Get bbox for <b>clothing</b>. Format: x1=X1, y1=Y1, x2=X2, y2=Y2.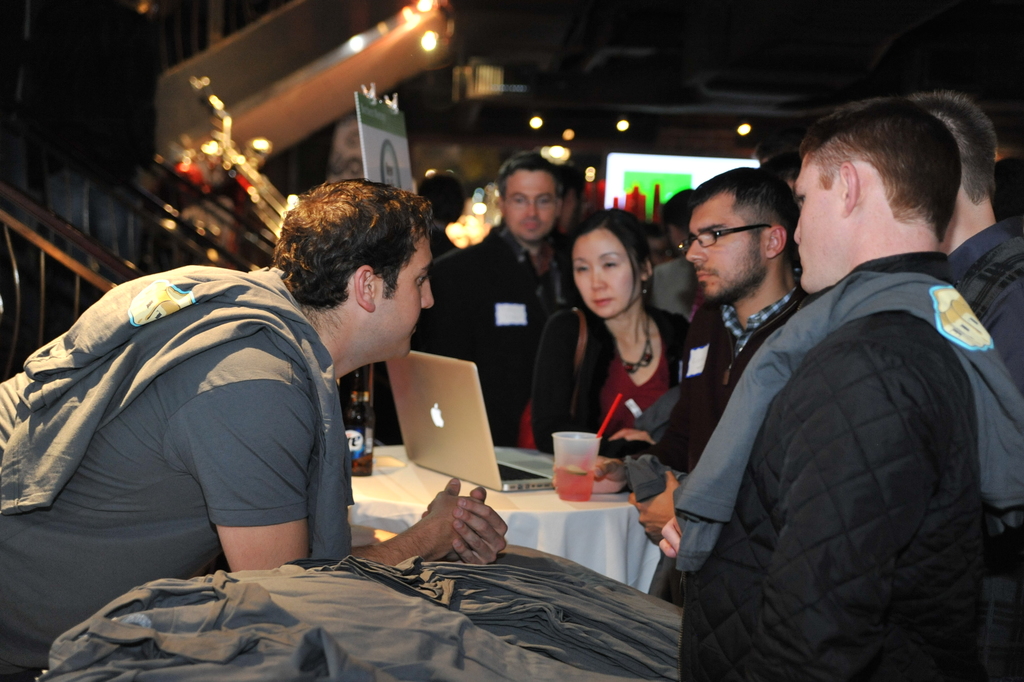
x1=530, y1=307, x2=690, y2=464.
